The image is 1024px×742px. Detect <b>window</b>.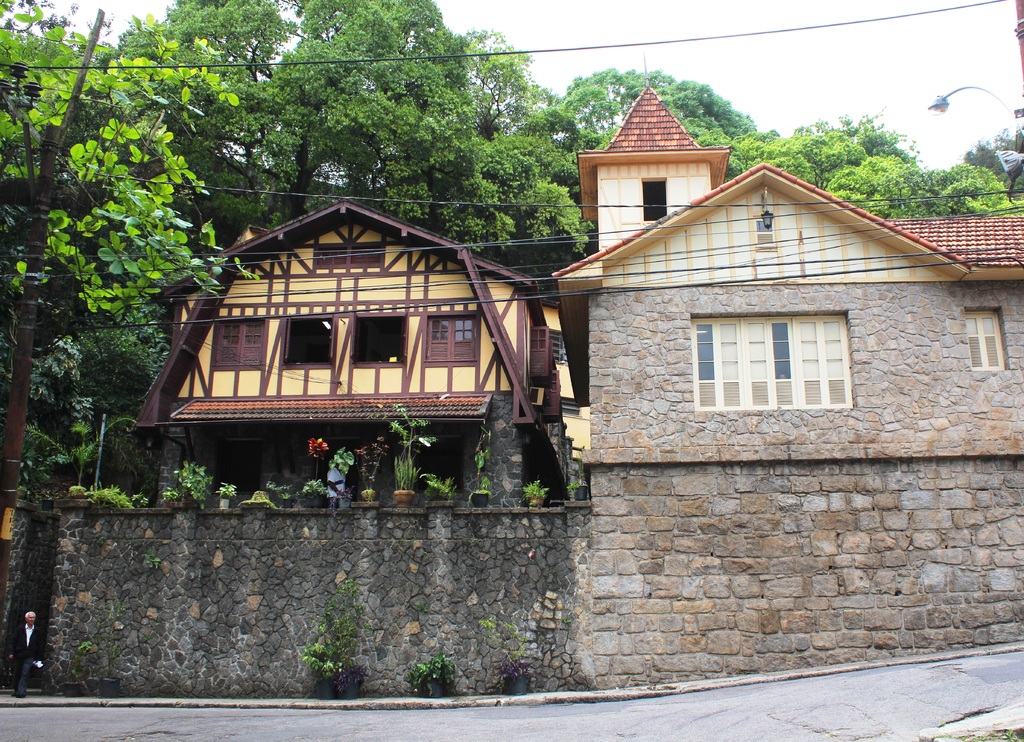
Detection: Rect(964, 312, 1004, 368).
